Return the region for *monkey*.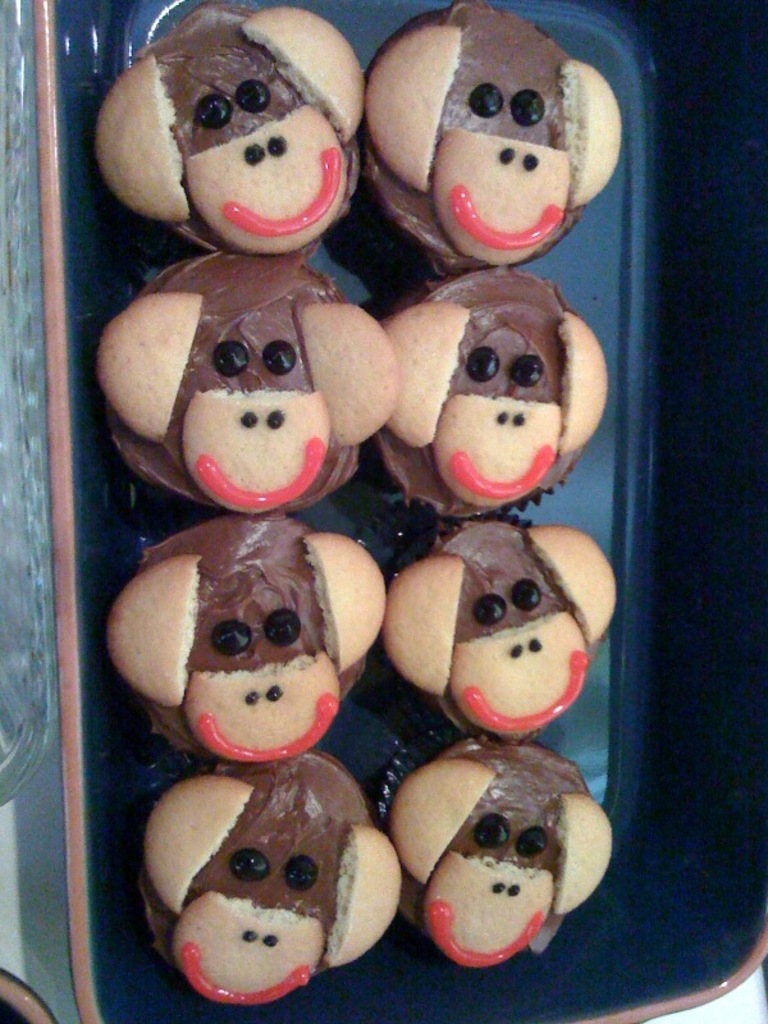
x1=376 y1=259 x2=631 y2=522.
